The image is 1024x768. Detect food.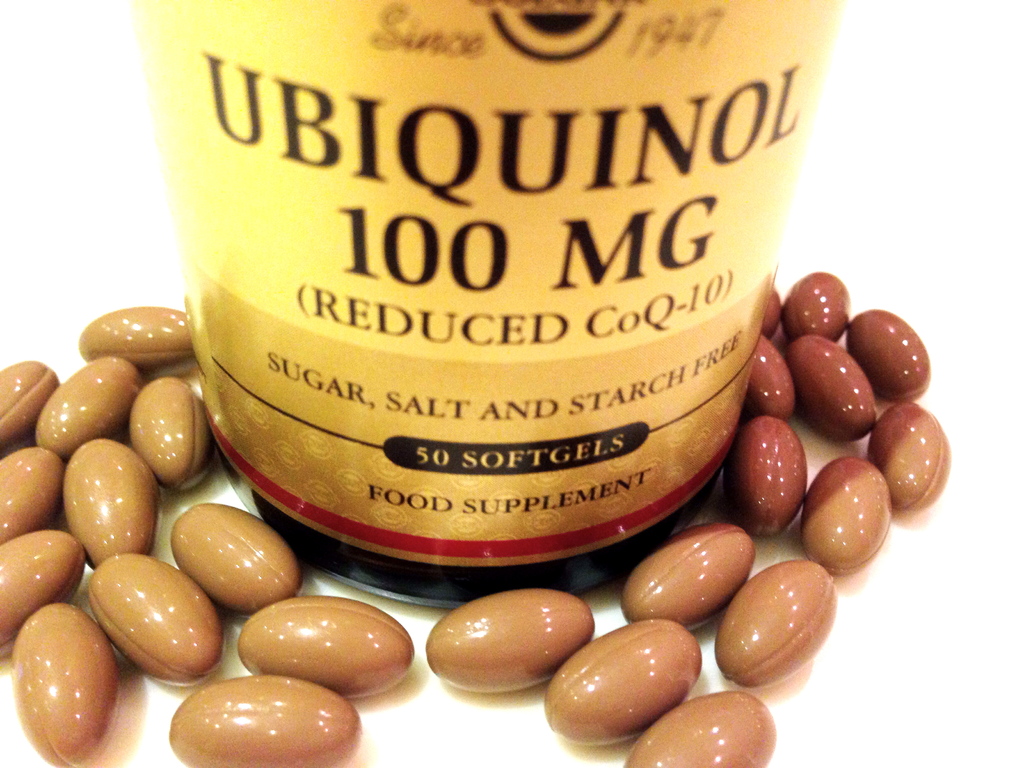
Detection: (x1=0, y1=358, x2=62, y2=450).
